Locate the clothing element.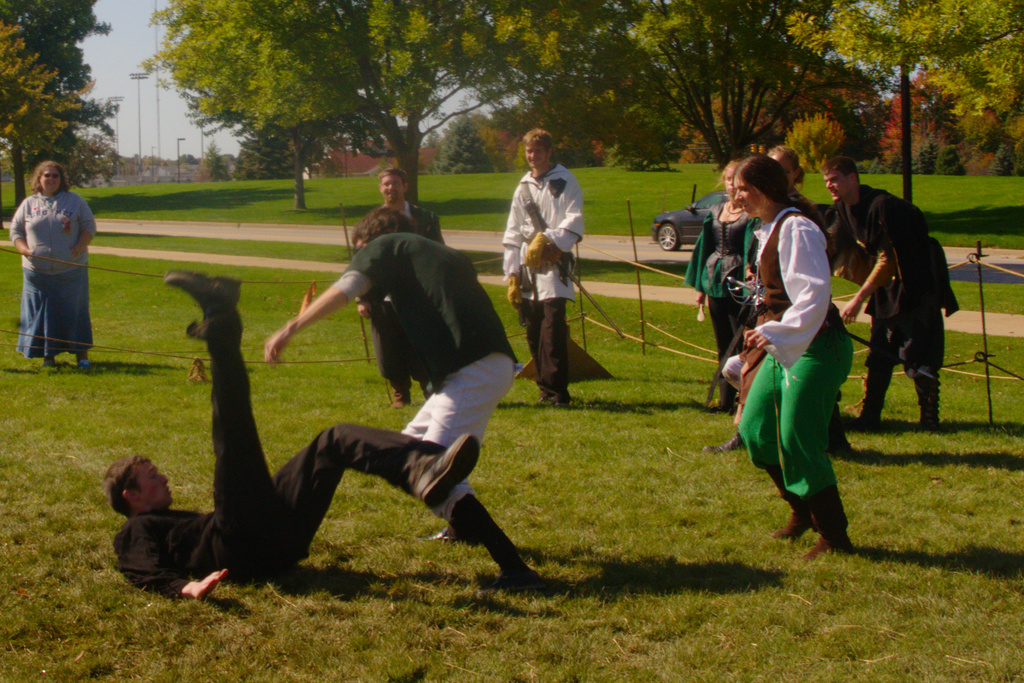
Element bbox: 404:352:523:520.
